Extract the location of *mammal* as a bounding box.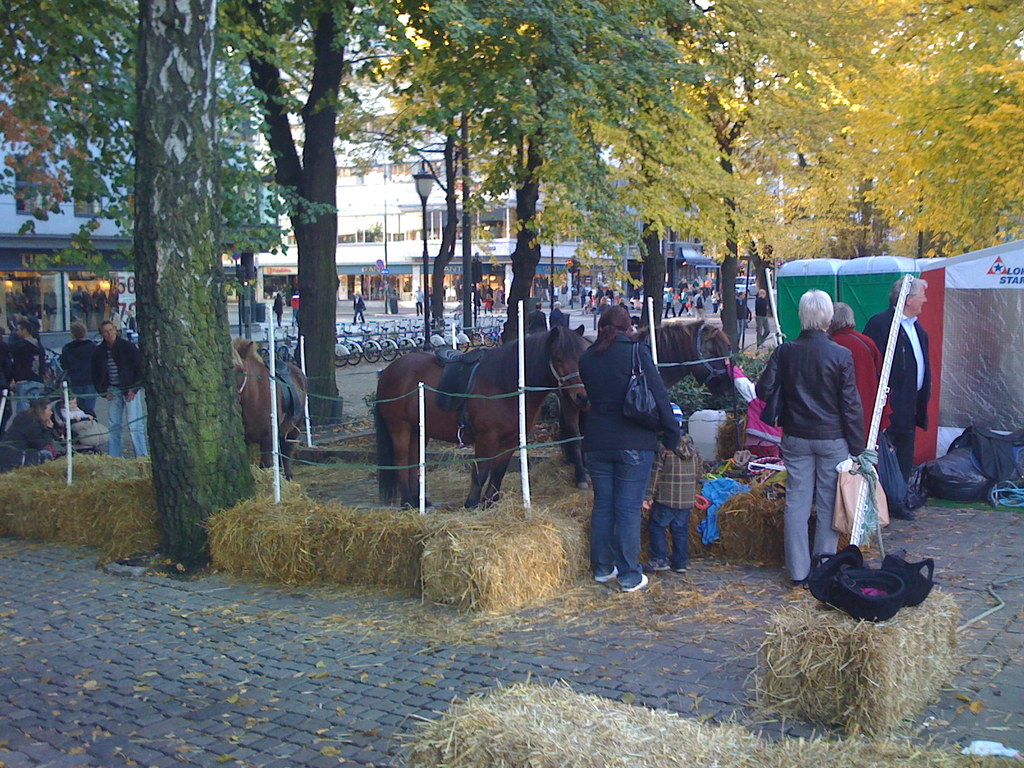
596/317/732/404.
